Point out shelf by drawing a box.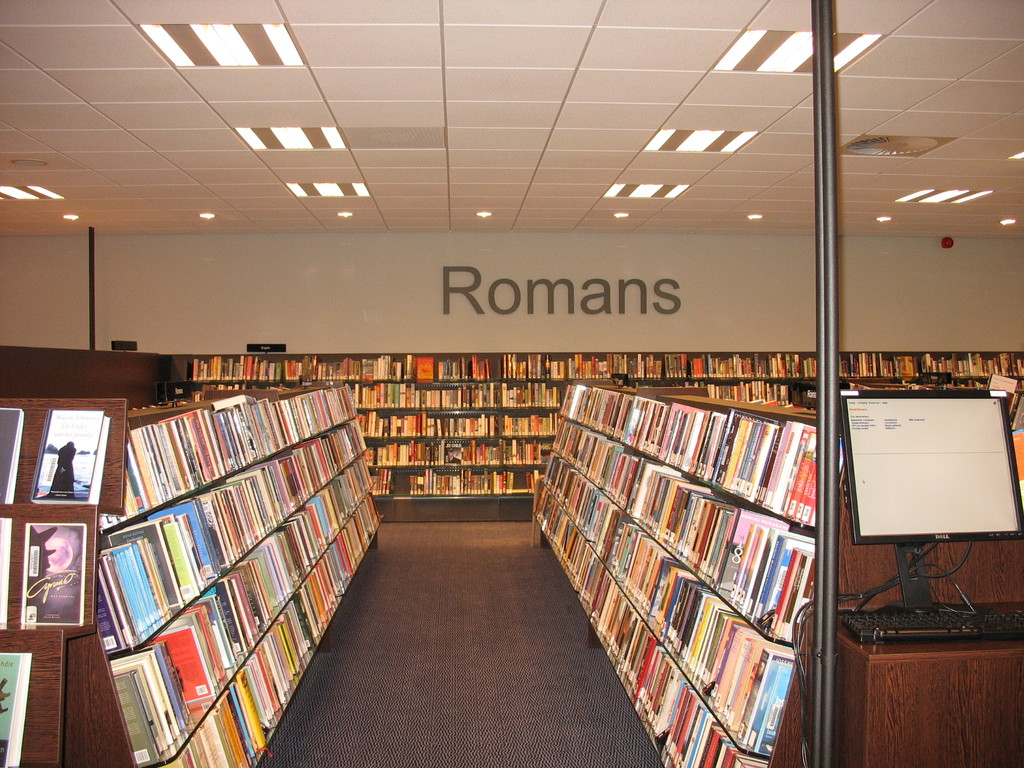
251:381:350:444.
